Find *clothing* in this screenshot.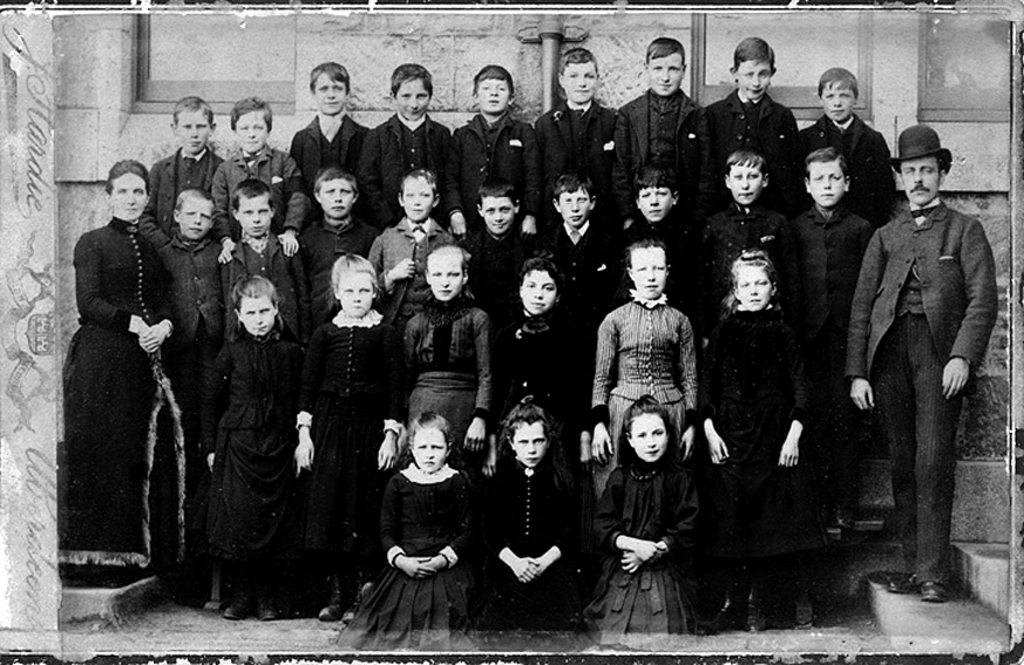
The bounding box for *clothing* is x1=162, y1=232, x2=218, y2=331.
